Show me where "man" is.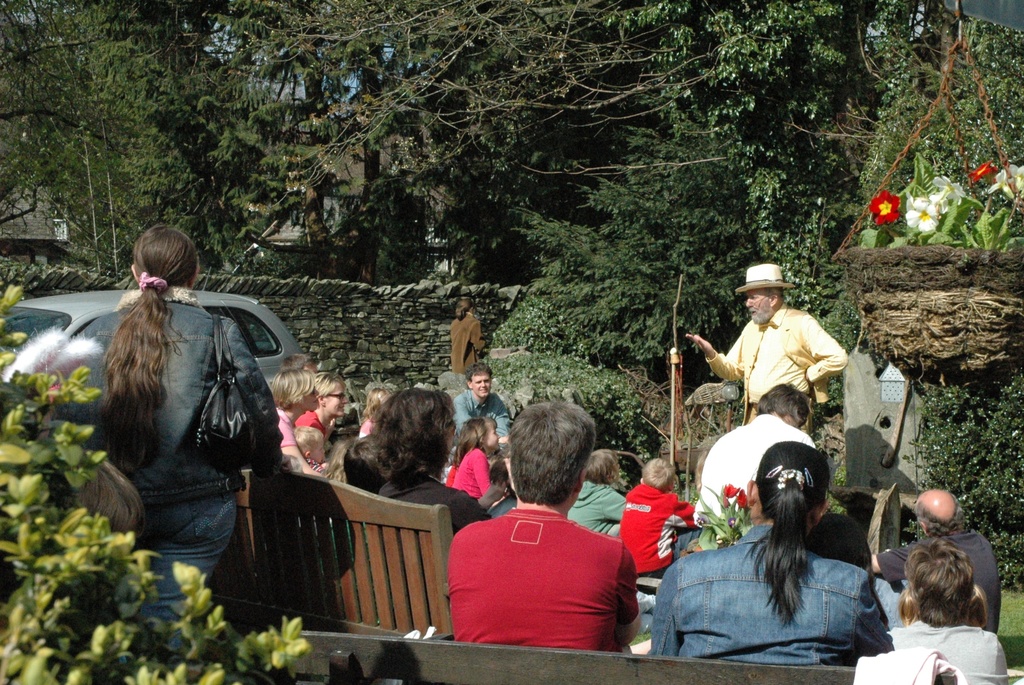
"man" is at BBox(686, 255, 858, 435).
